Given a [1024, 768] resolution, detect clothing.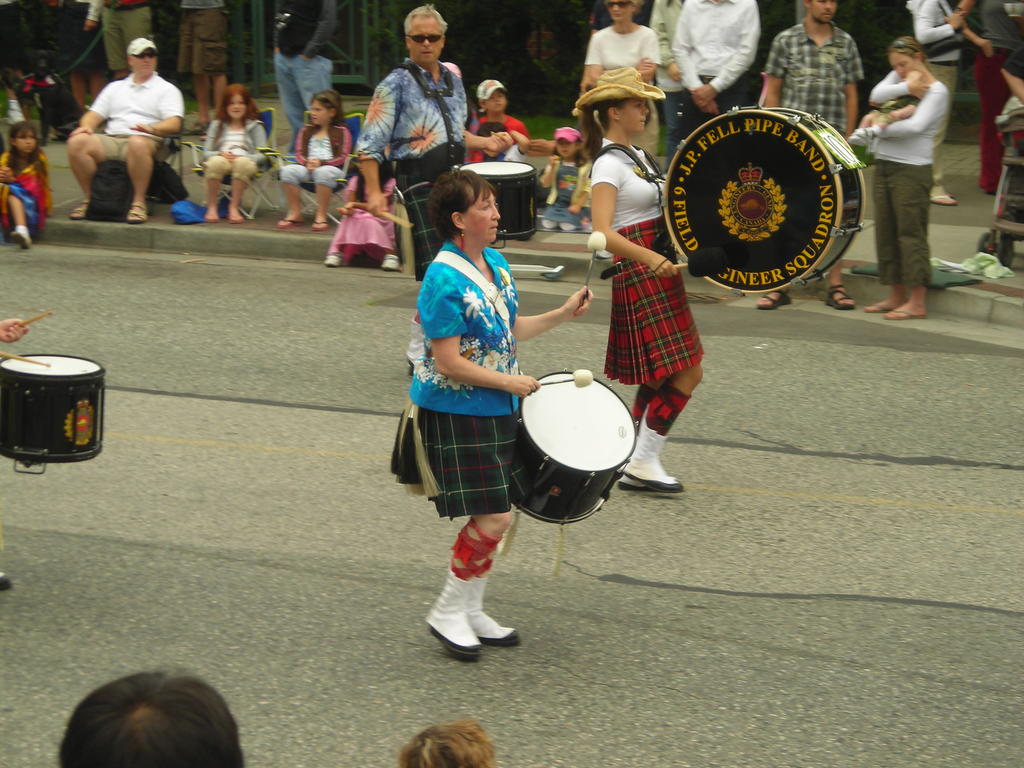
774/21/854/139.
